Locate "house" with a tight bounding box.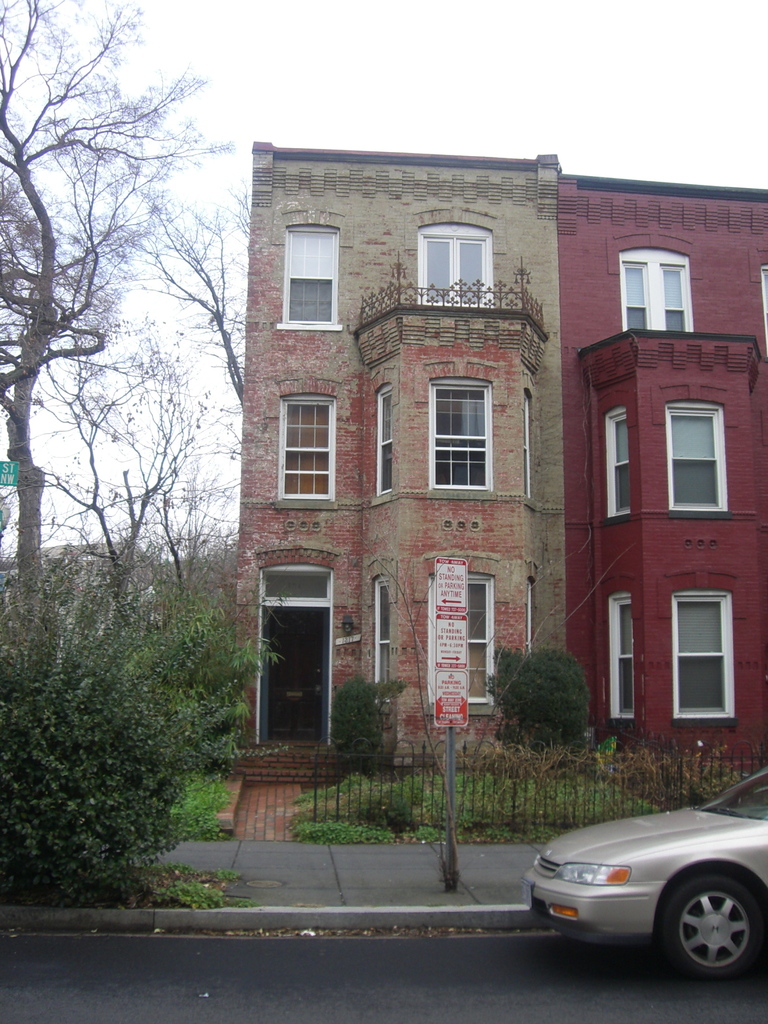
[231, 140, 569, 842].
